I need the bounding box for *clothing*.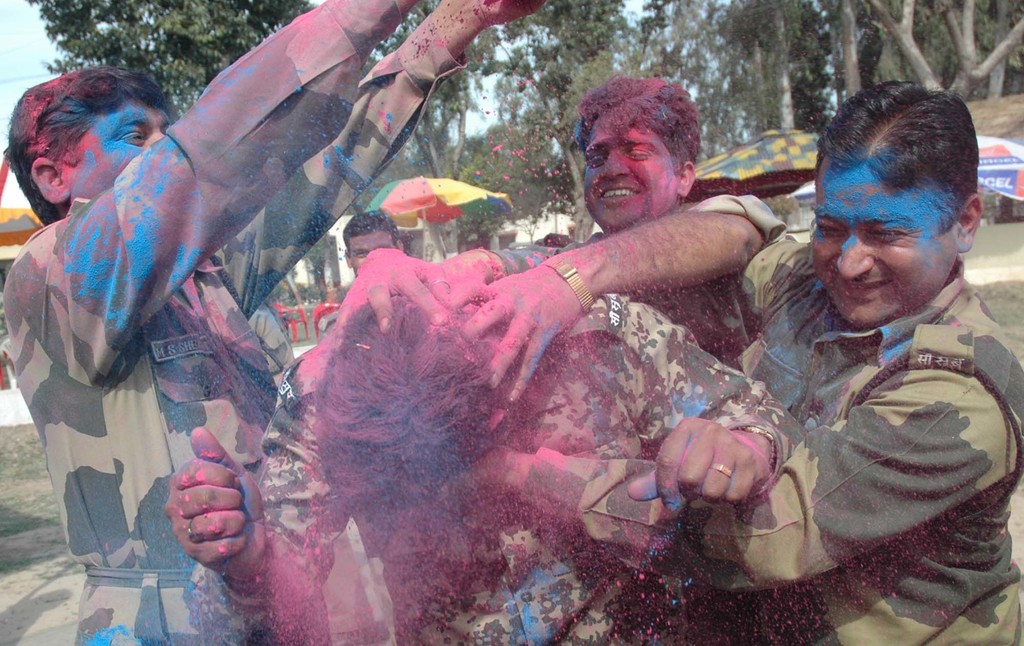
Here it is: region(527, 236, 1023, 645).
